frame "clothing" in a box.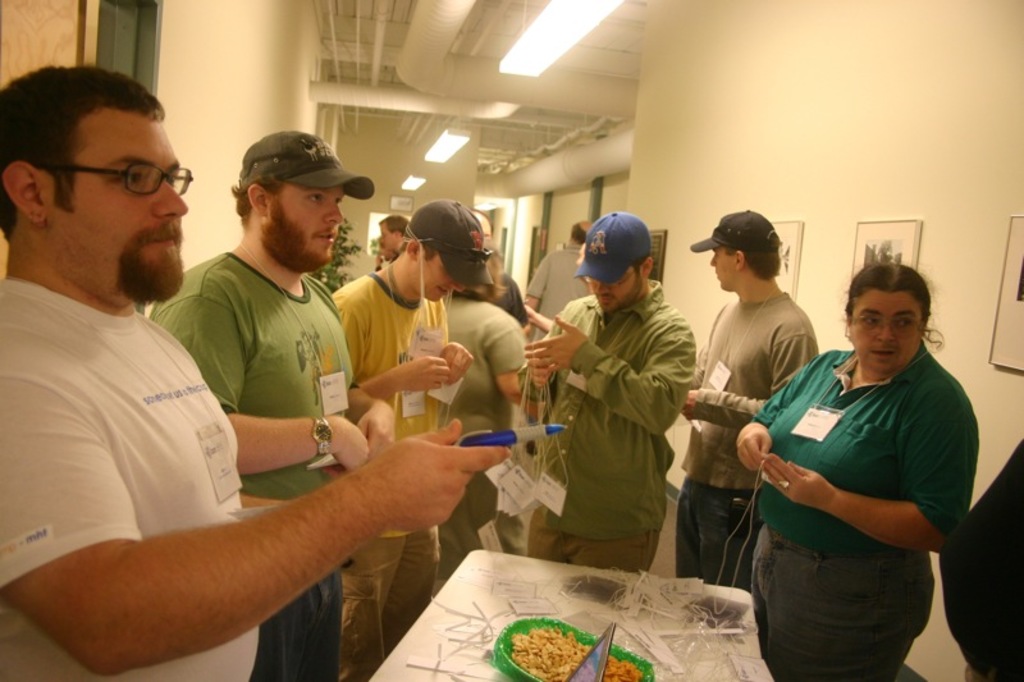
(x1=936, y1=429, x2=1019, y2=681).
